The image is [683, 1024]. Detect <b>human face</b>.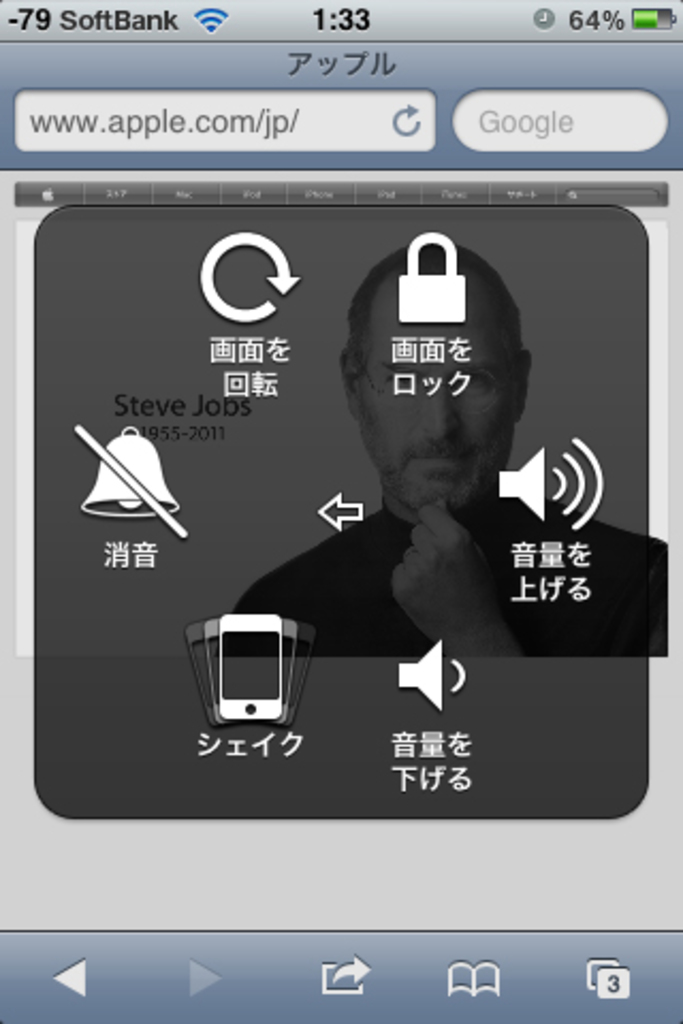
Detection: pyautogui.locateOnScreen(363, 275, 514, 512).
